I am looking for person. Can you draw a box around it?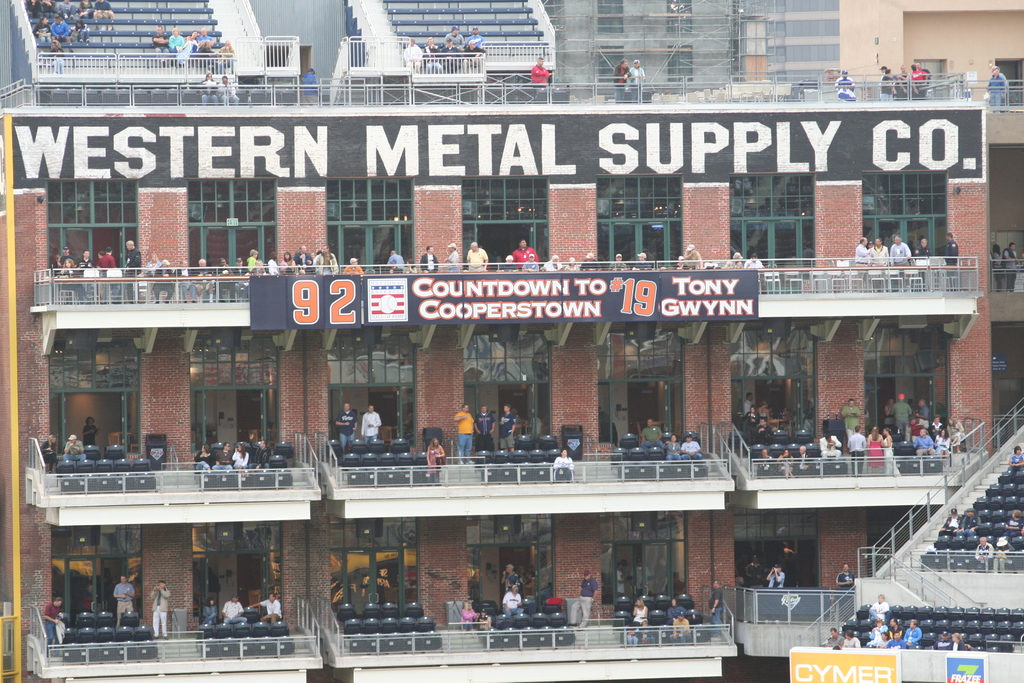
Sure, the bounding box is pyautogui.locateOnScreen(22, 0, 115, 21).
